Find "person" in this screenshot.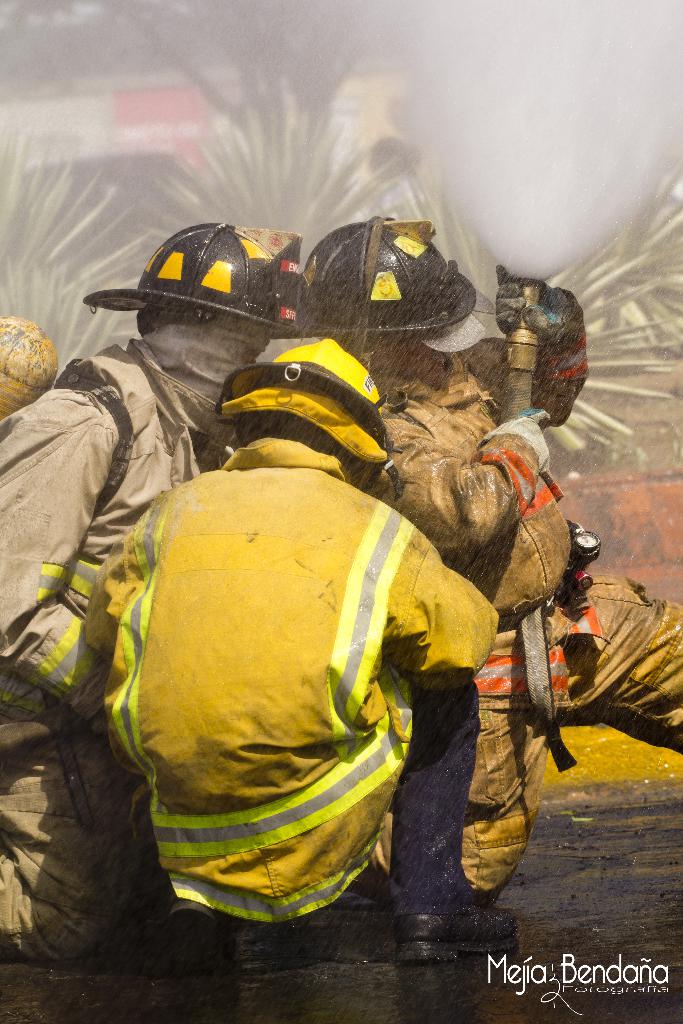
The bounding box for "person" is (left=0, top=212, right=310, bottom=966).
